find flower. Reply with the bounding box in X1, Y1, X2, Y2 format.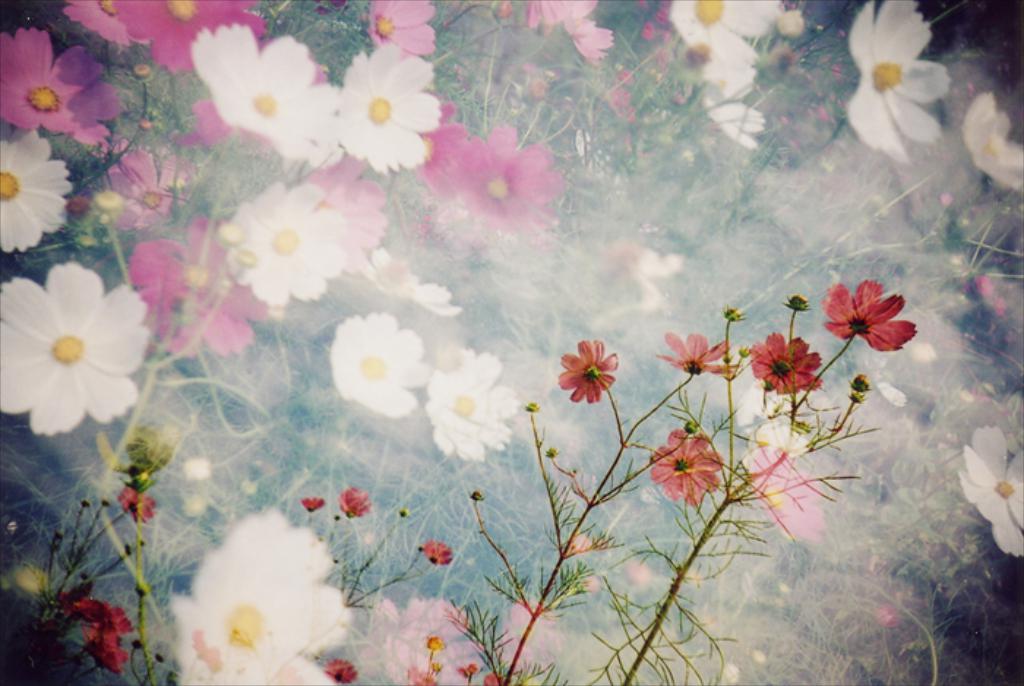
414, 120, 557, 227.
